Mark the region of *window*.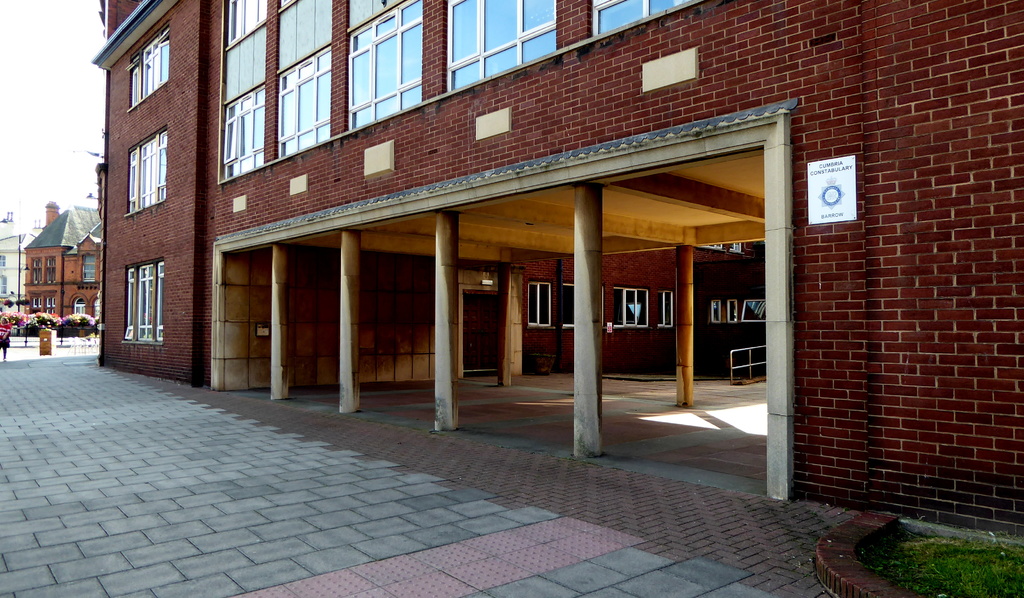
Region: (left=219, top=0, right=269, bottom=183).
